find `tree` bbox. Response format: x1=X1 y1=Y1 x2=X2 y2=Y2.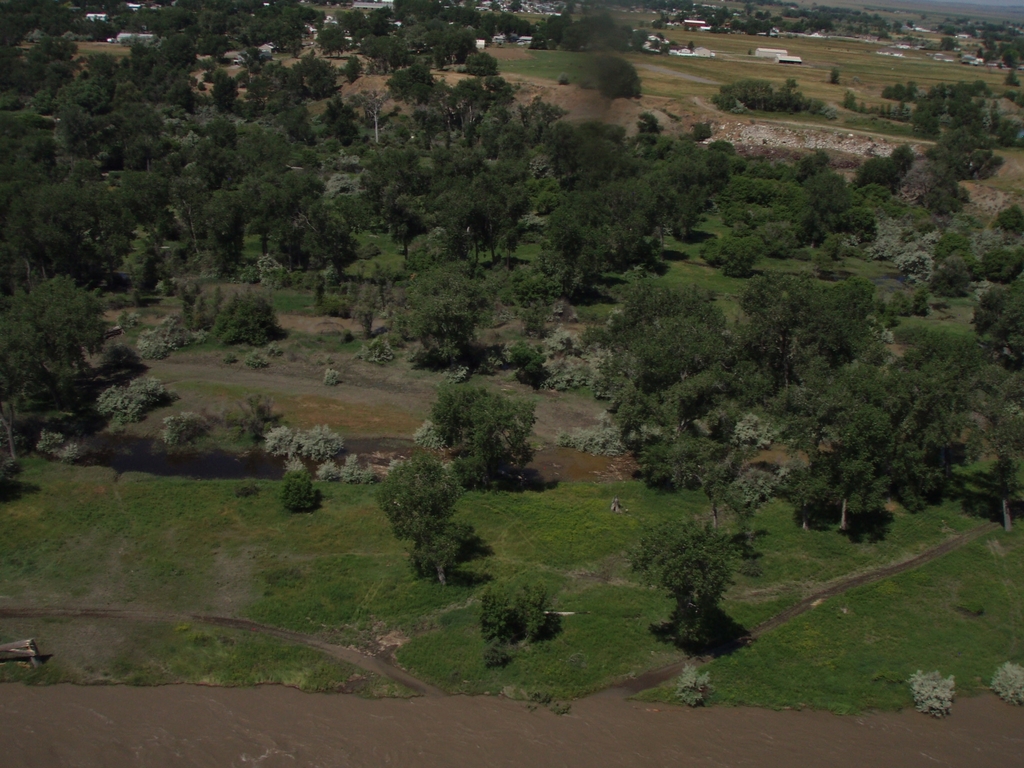
x1=633 y1=392 x2=792 y2=512.
